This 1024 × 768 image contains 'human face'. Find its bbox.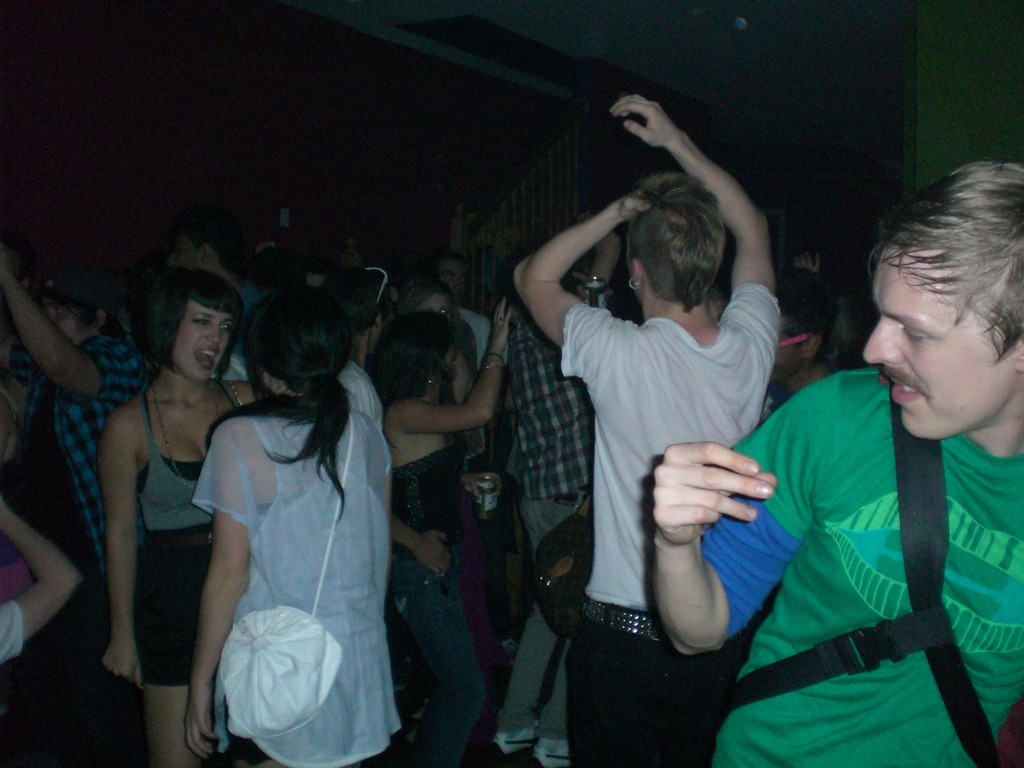
left=442, top=260, right=469, bottom=298.
